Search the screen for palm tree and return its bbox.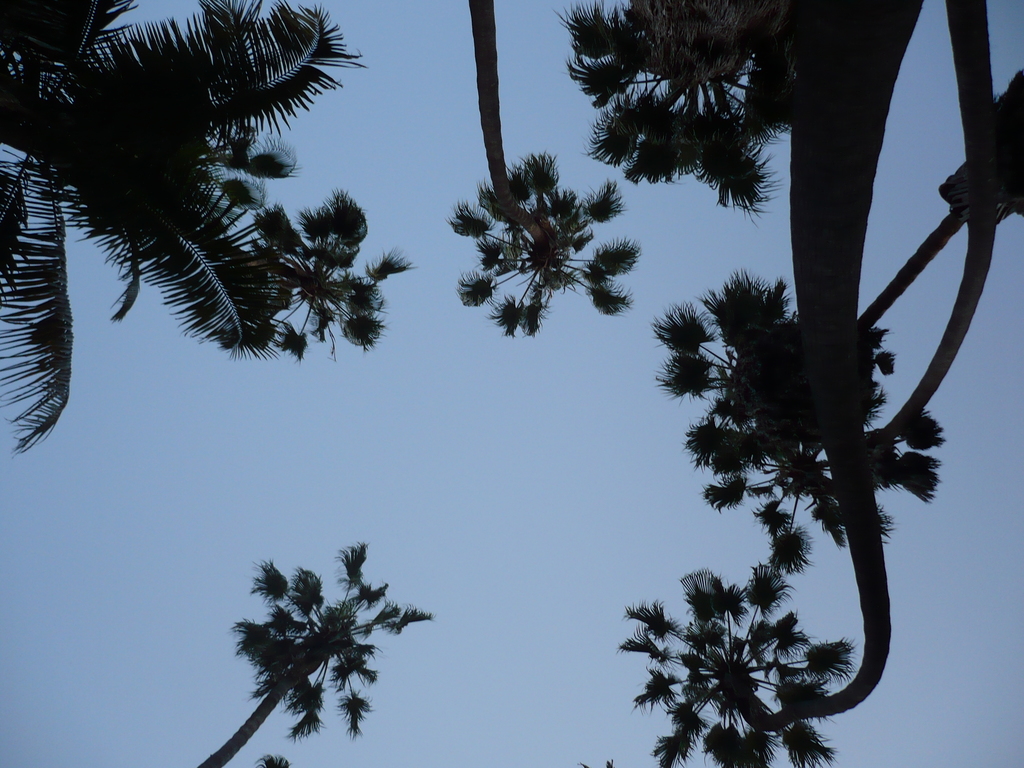
Found: {"x1": 662, "y1": 6, "x2": 933, "y2": 466}.
